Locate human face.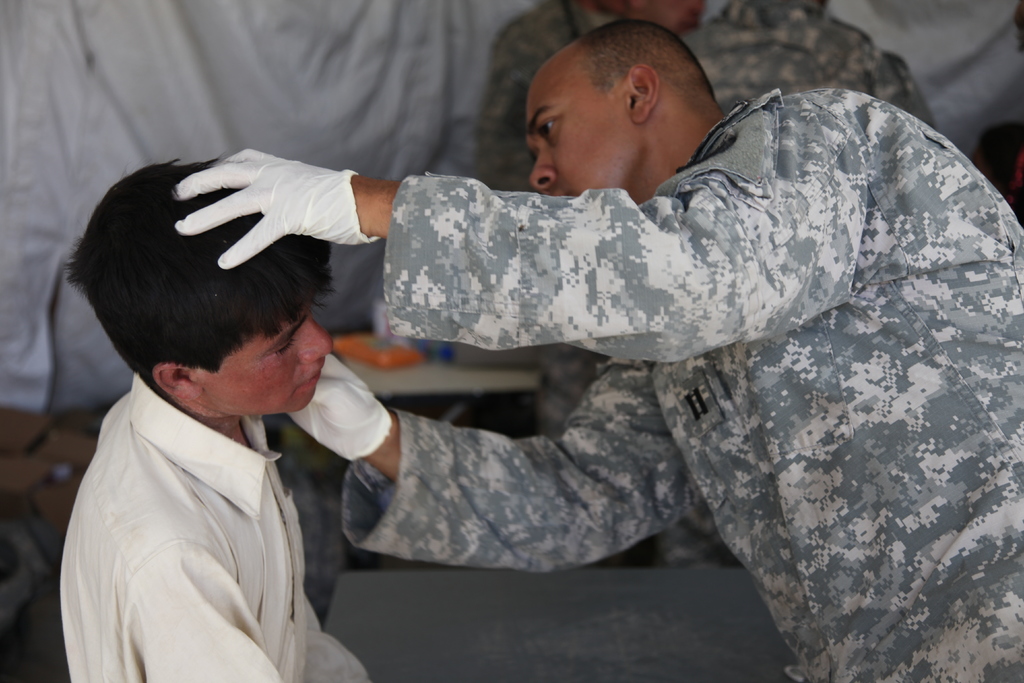
Bounding box: region(195, 309, 339, 409).
